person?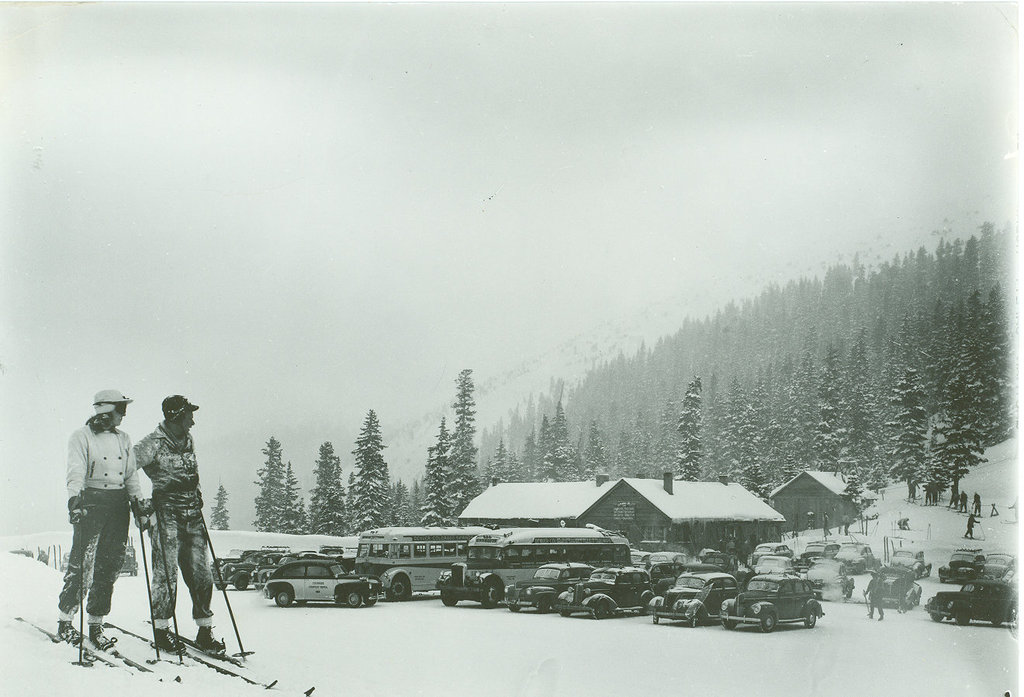
{"x1": 127, "y1": 395, "x2": 229, "y2": 663}
